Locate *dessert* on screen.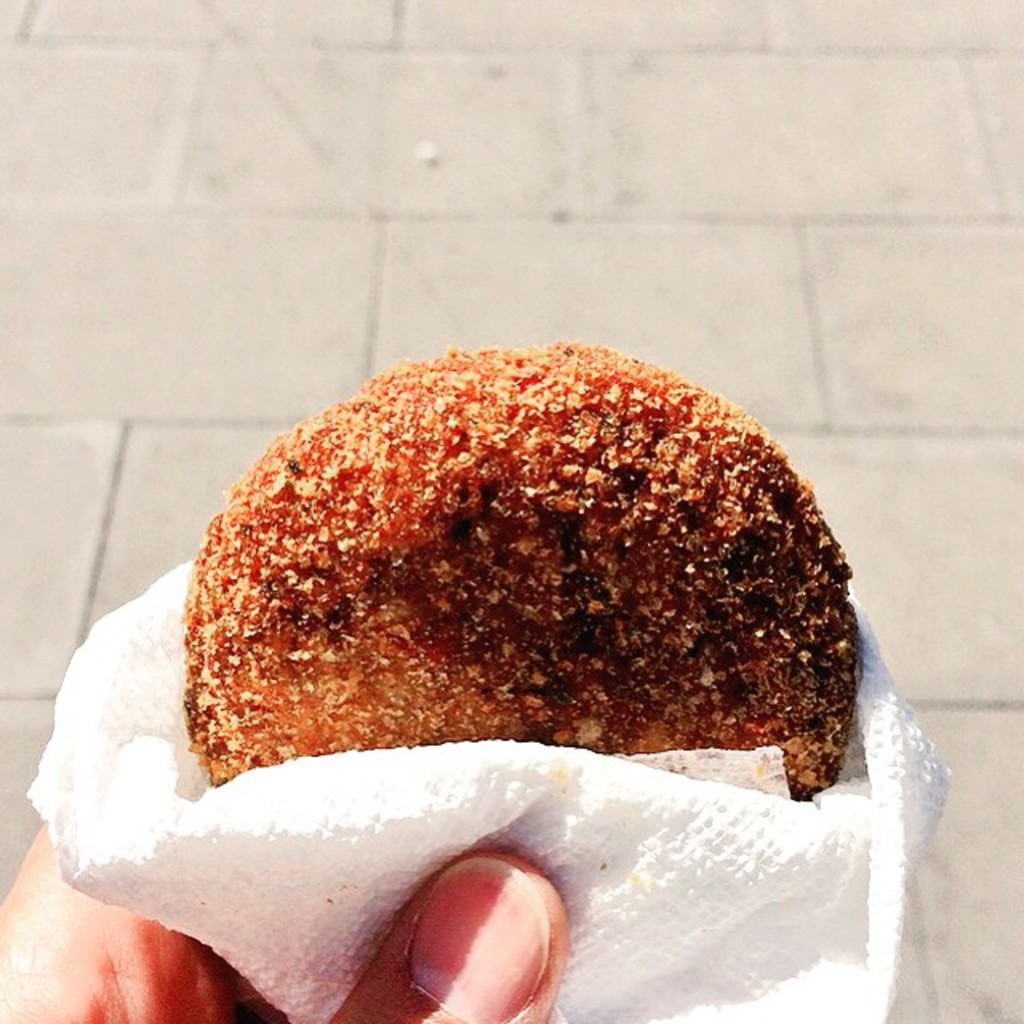
On screen at 182, 346, 858, 797.
